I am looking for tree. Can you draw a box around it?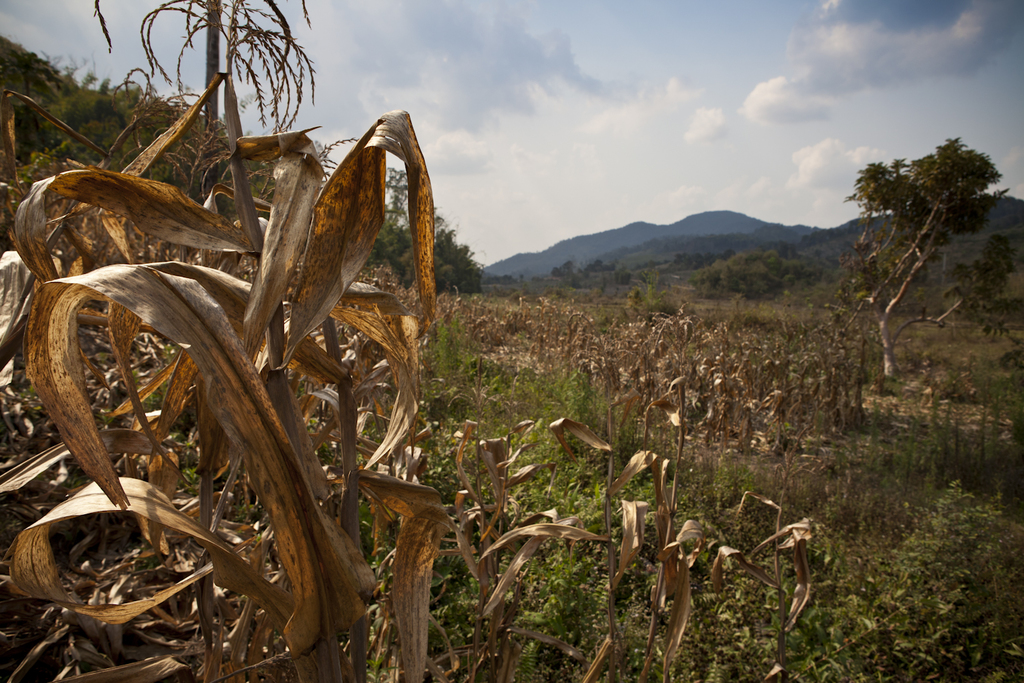
Sure, the bounding box is rect(838, 121, 998, 399).
